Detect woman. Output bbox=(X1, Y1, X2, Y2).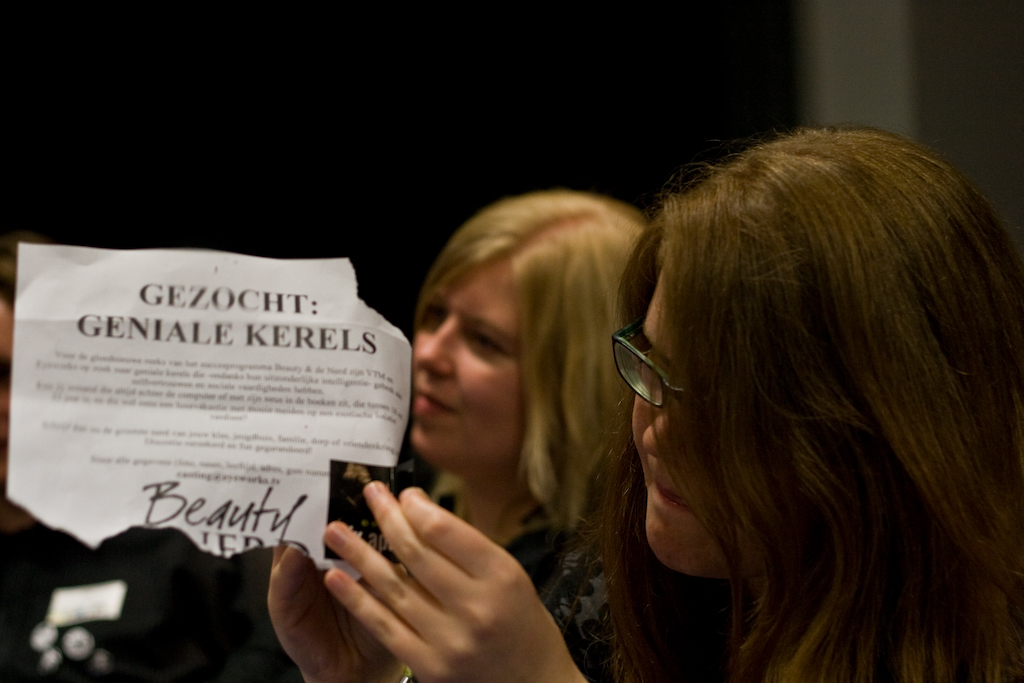
bbox=(276, 188, 670, 677).
